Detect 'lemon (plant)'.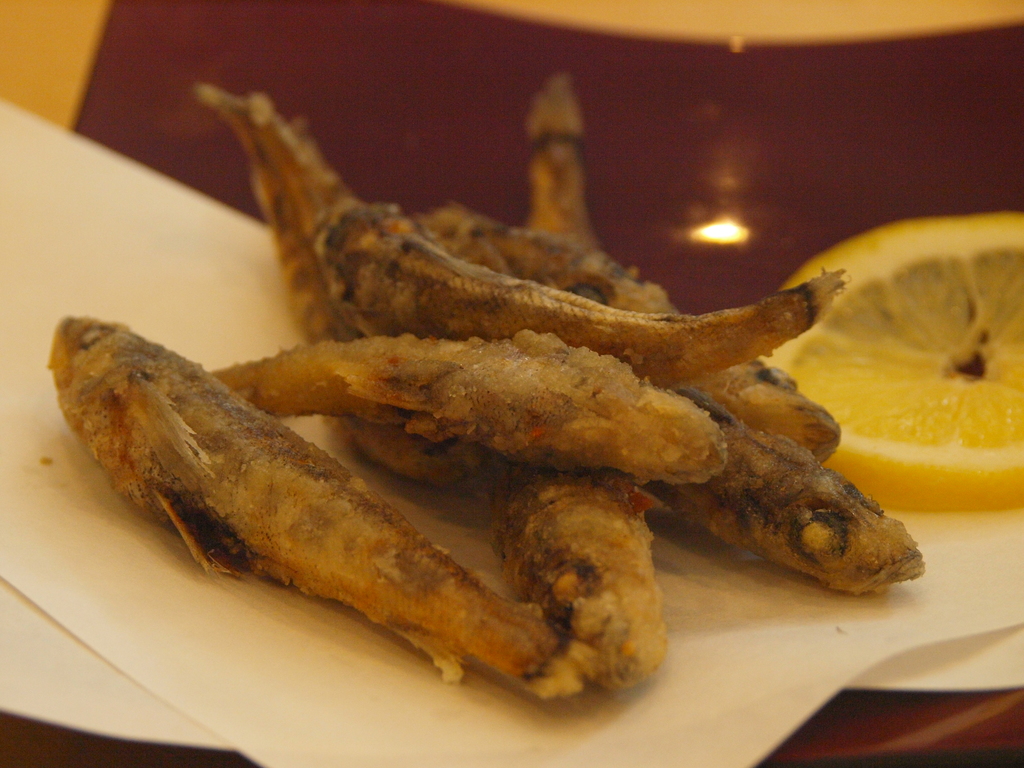
Detected at region(757, 205, 1023, 511).
